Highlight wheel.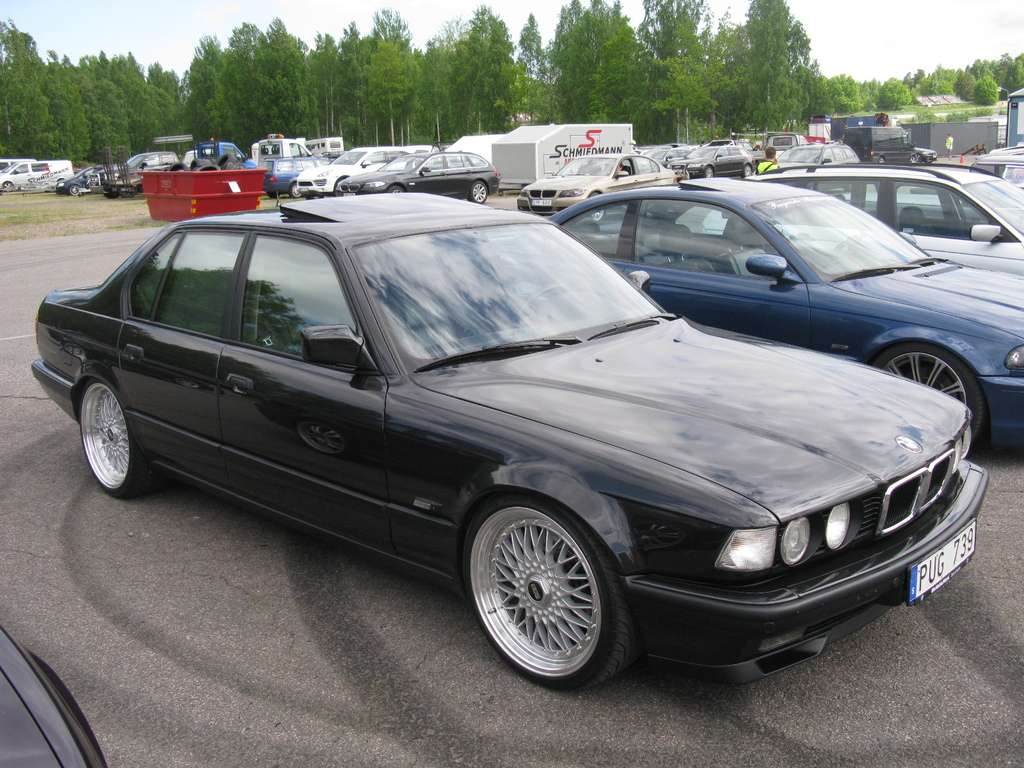
Highlighted region: 915 151 924 163.
